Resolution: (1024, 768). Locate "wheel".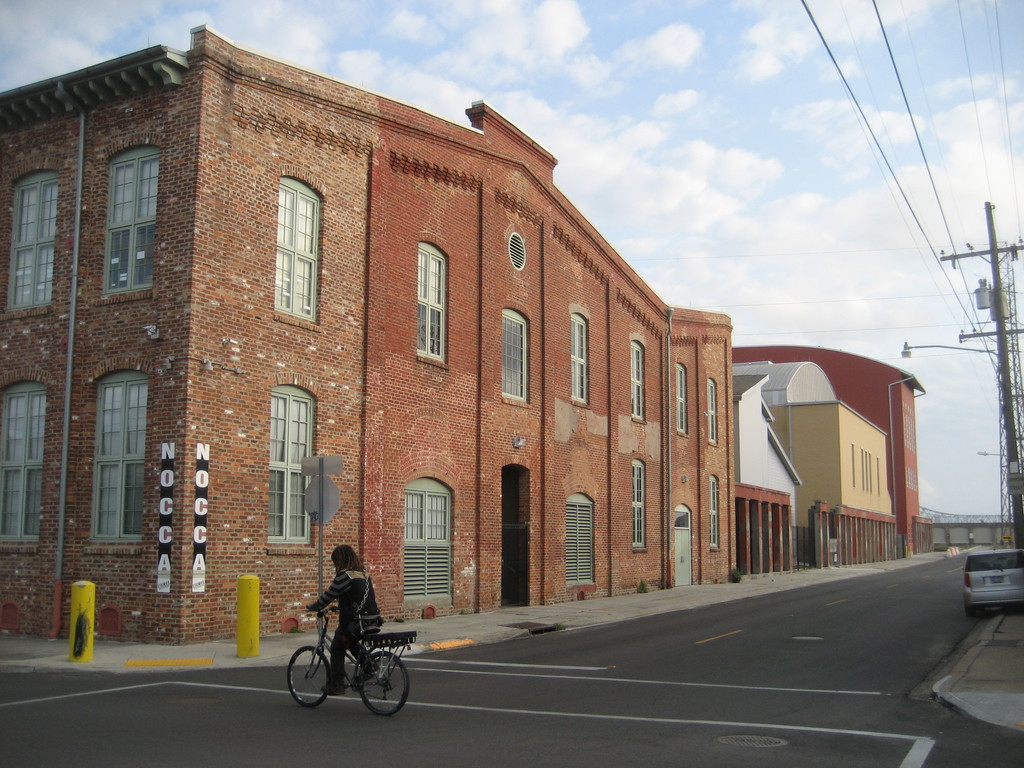
[282, 640, 333, 712].
